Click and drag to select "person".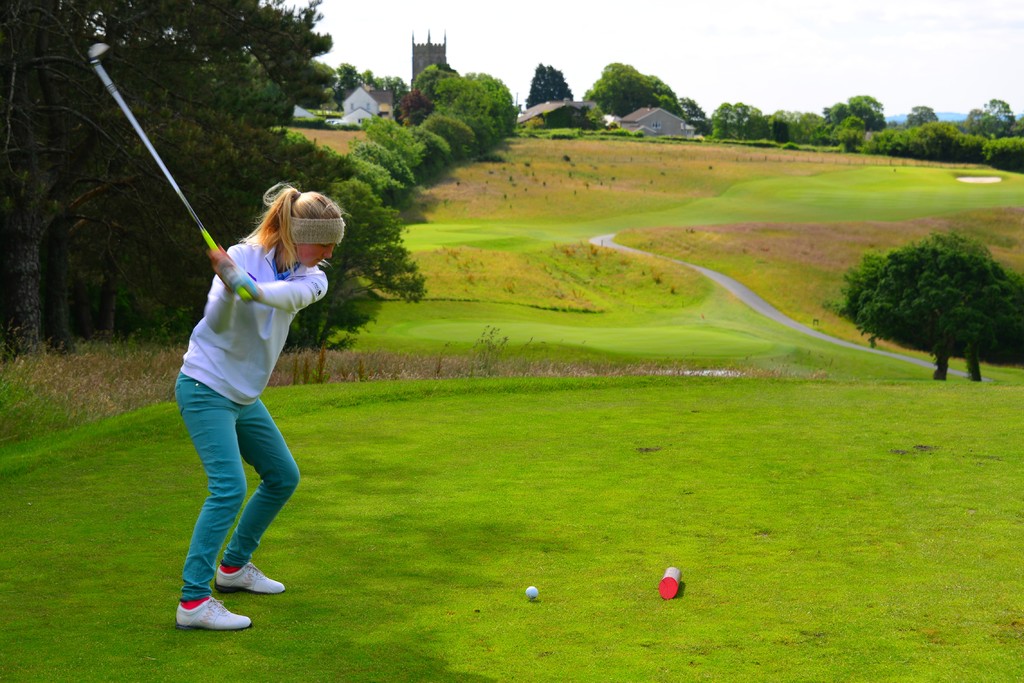
Selection: Rect(172, 181, 342, 628).
